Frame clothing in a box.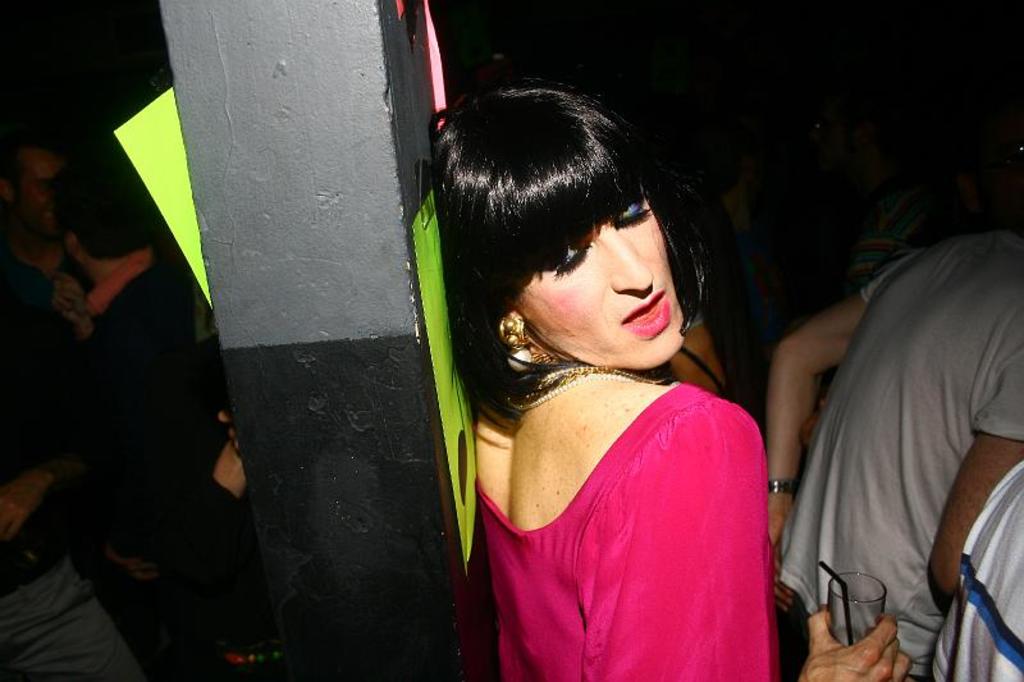
BBox(783, 225, 1023, 681).
